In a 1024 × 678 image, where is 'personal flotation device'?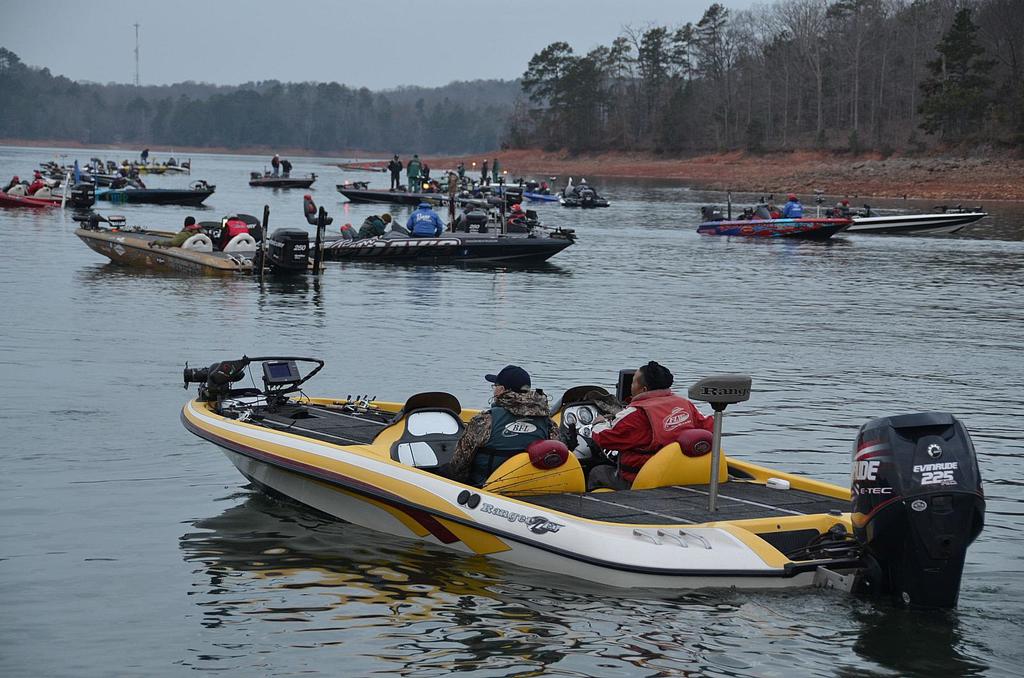
(left=218, top=215, right=255, bottom=251).
